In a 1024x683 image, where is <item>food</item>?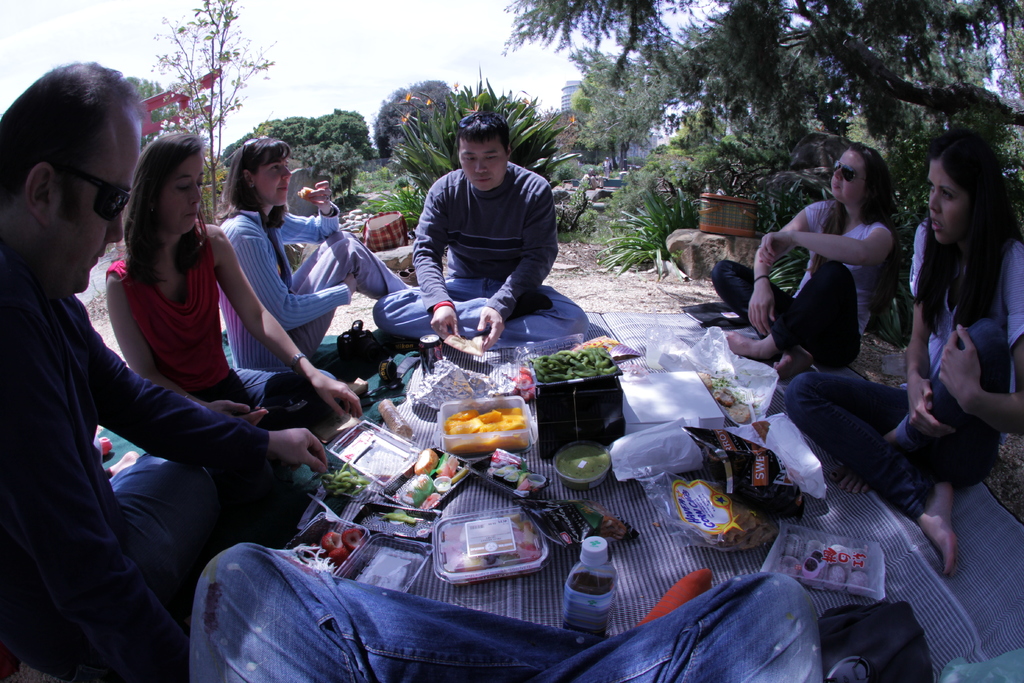
<region>564, 570, 617, 636</region>.
